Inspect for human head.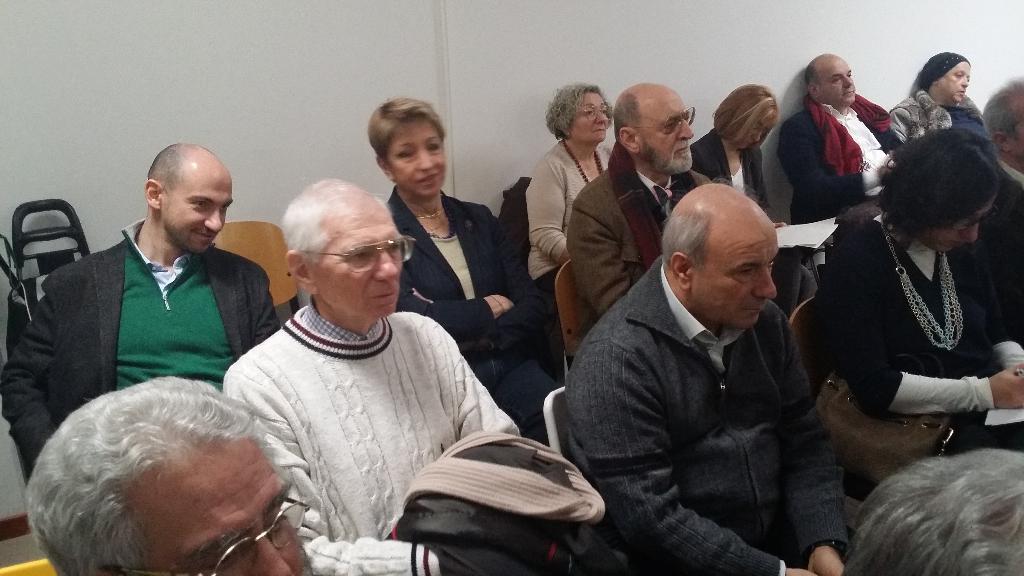
Inspection: (left=28, top=372, right=308, bottom=575).
